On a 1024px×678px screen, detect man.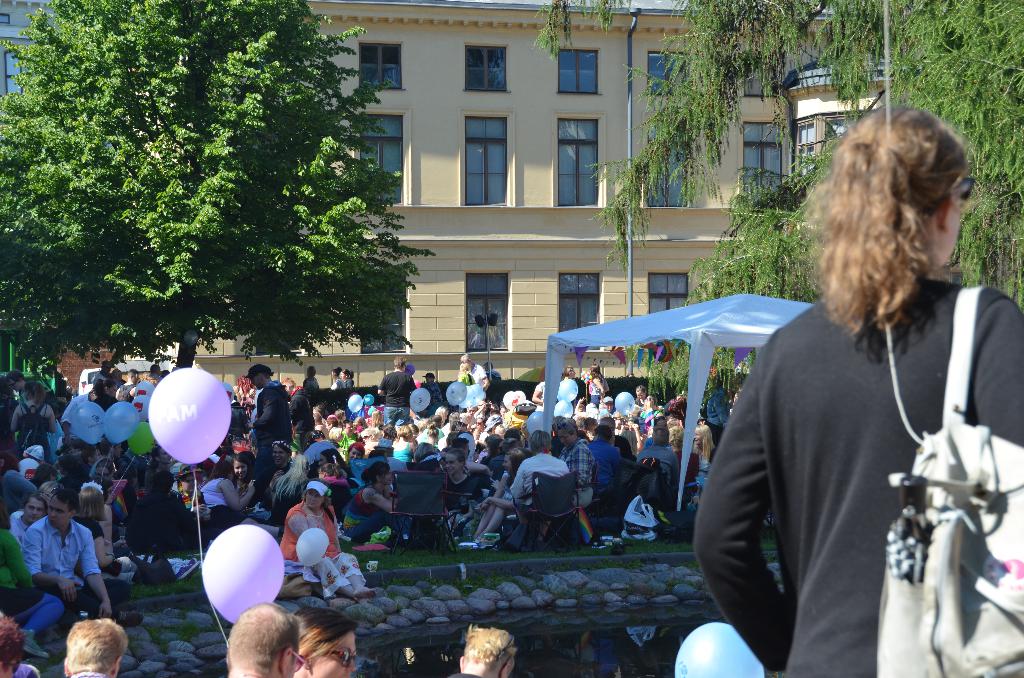
{"x1": 483, "y1": 361, "x2": 502, "y2": 378}.
